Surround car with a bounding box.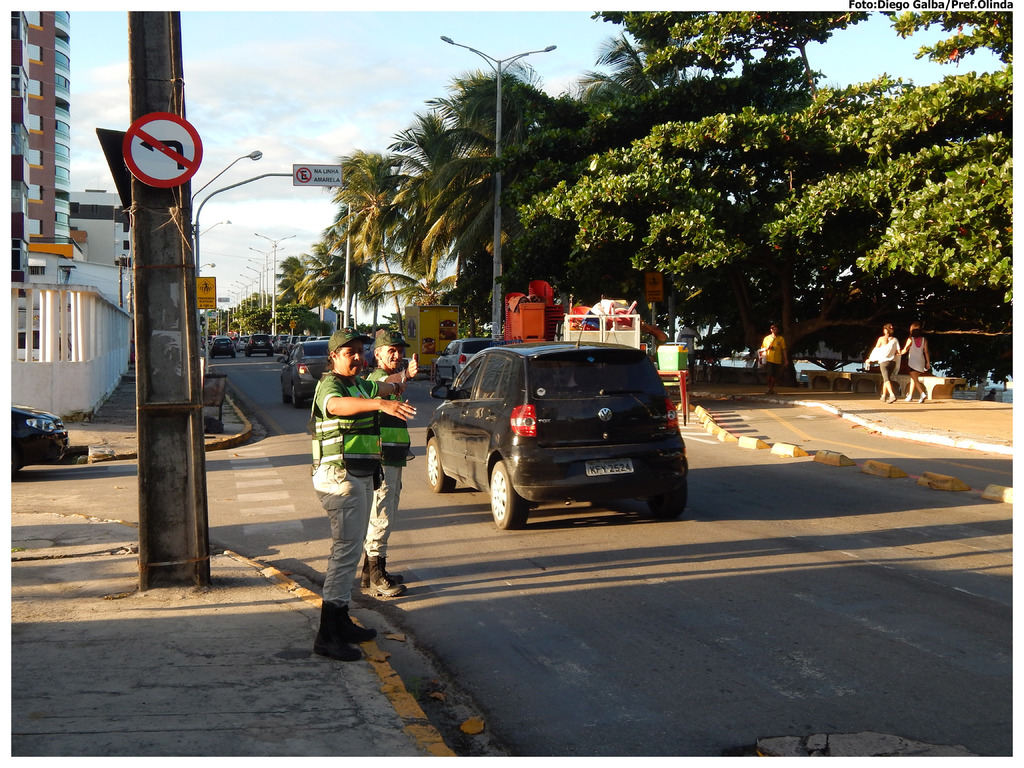
l=436, t=332, r=502, b=390.
